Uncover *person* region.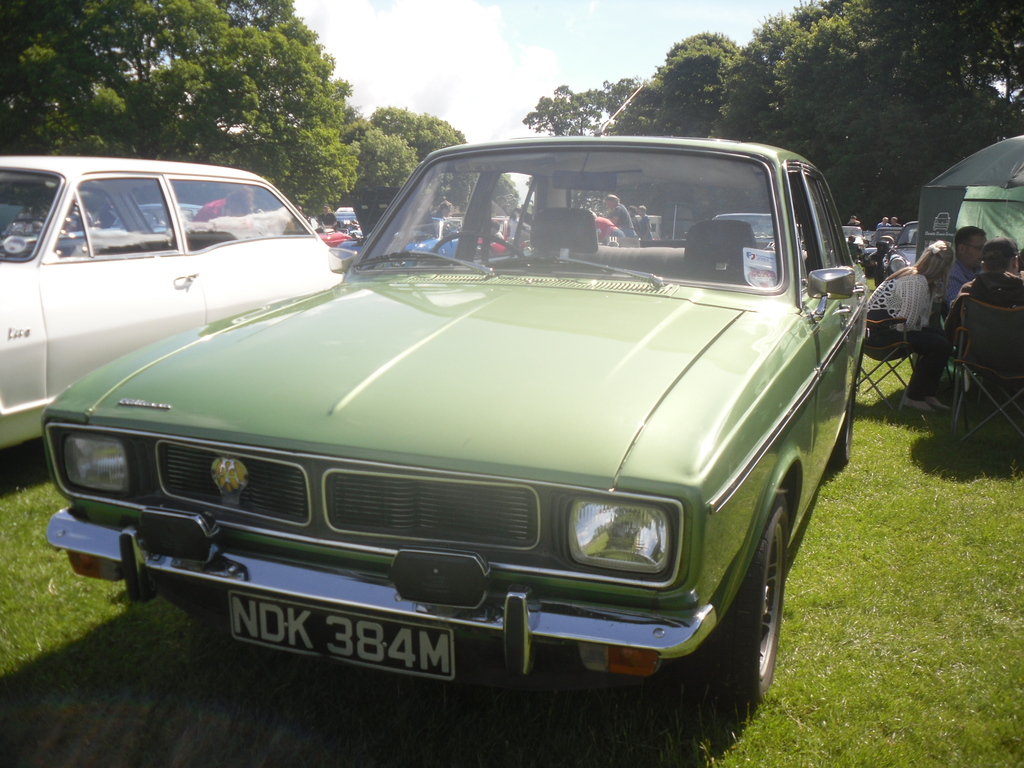
Uncovered: (947, 233, 1023, 366).
